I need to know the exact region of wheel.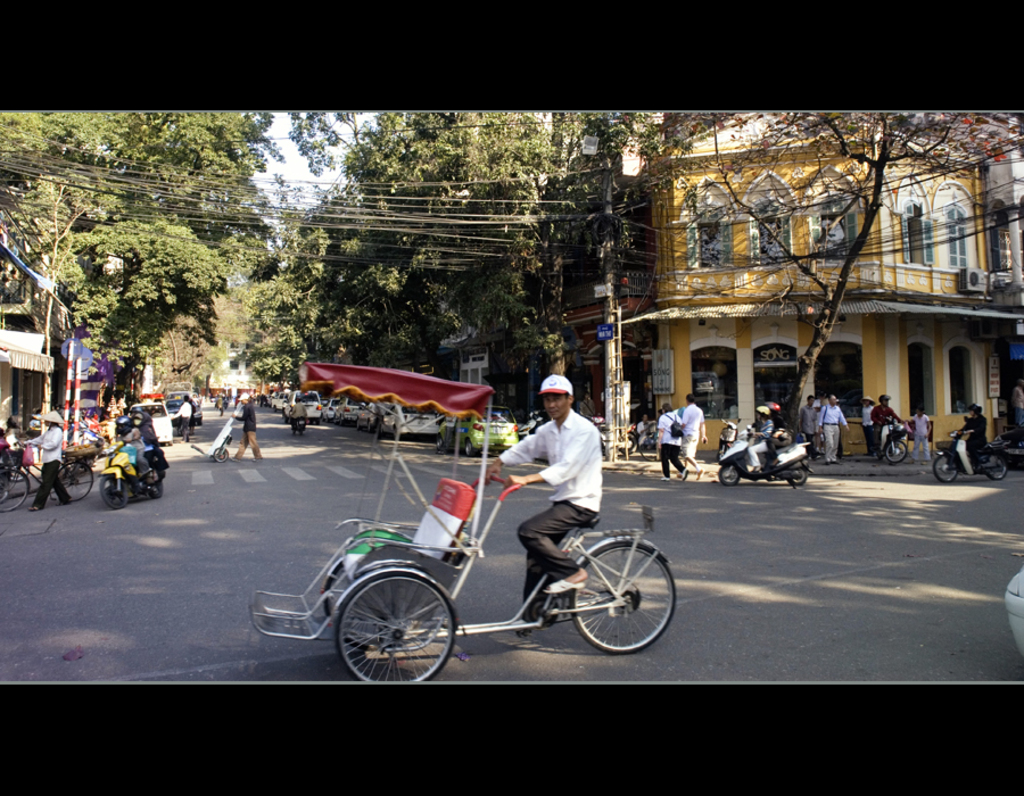
Region: bbox(885, 436, 906, 459).
